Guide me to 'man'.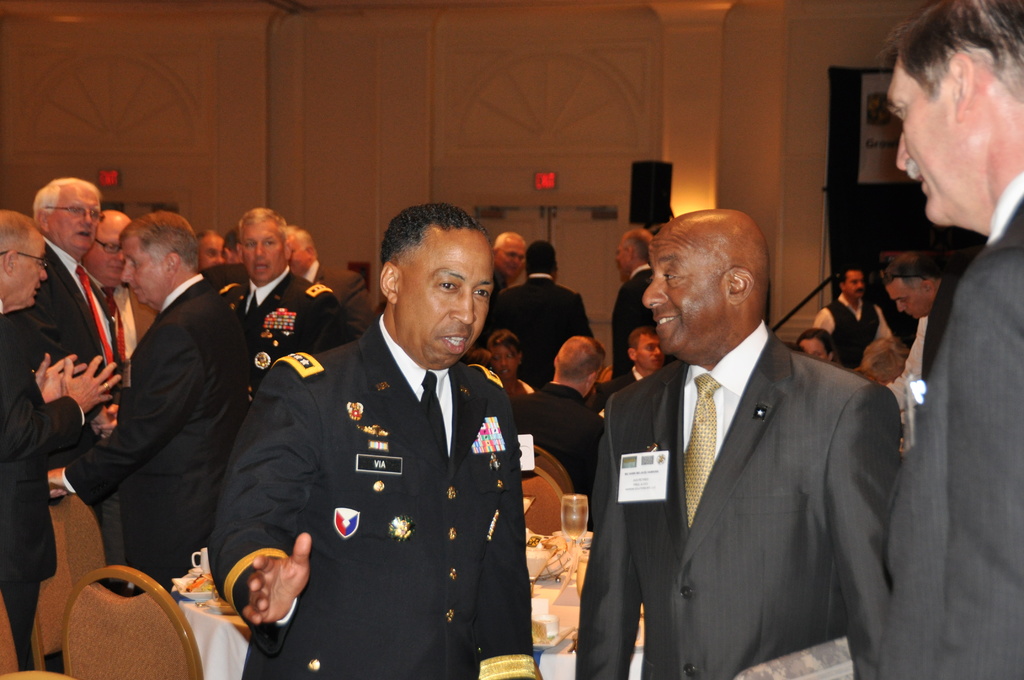
Guidance: bbox=[77, 209, 138, 380].
